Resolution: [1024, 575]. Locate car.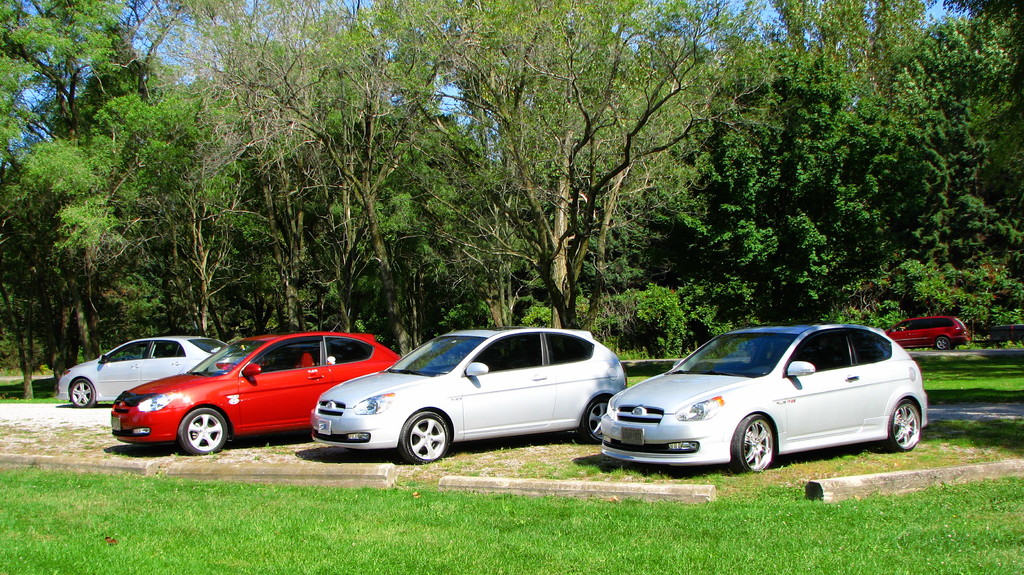
x1=106 y1=332 x2=411 y2=455.
